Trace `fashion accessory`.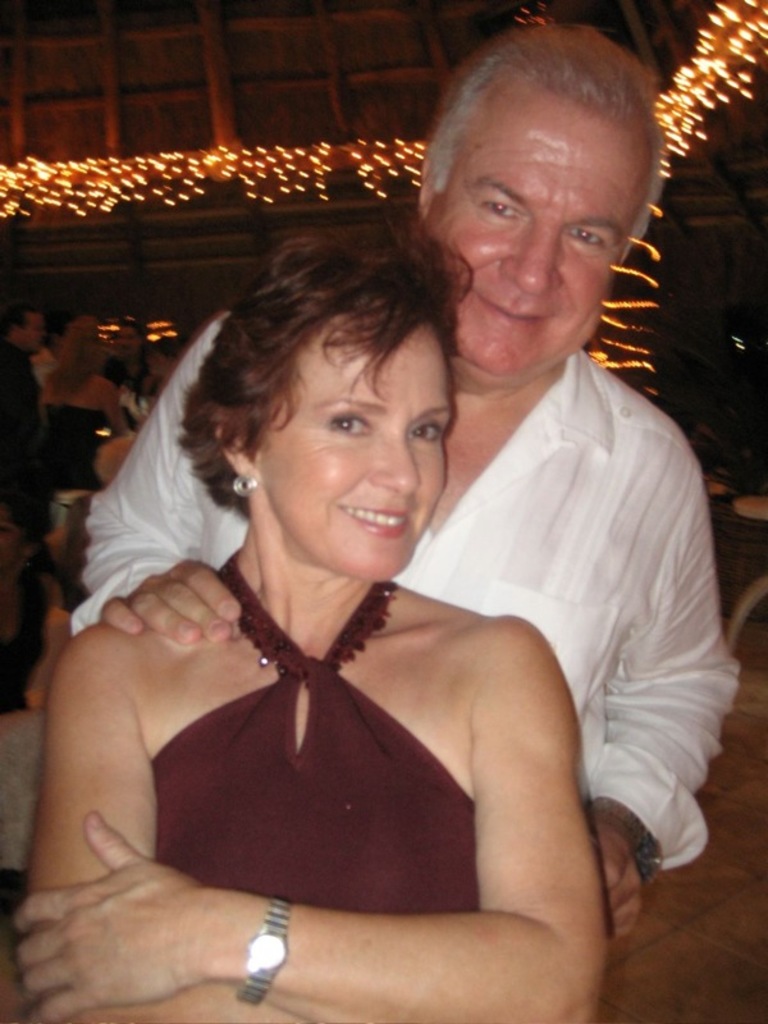
Traced to bbox(237, 474, 257, 499).
